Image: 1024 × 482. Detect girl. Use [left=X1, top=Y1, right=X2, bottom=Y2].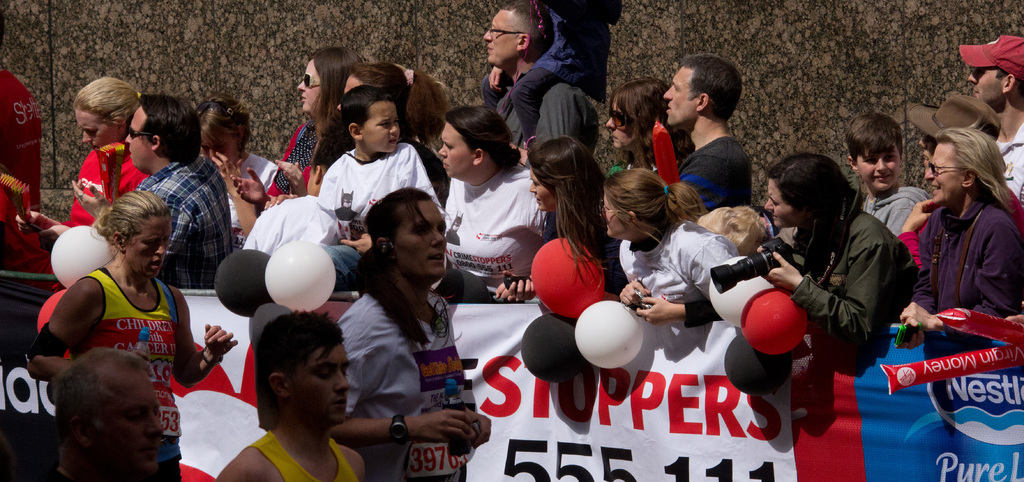
[left=341, top=57, right=454, bottom=210].
